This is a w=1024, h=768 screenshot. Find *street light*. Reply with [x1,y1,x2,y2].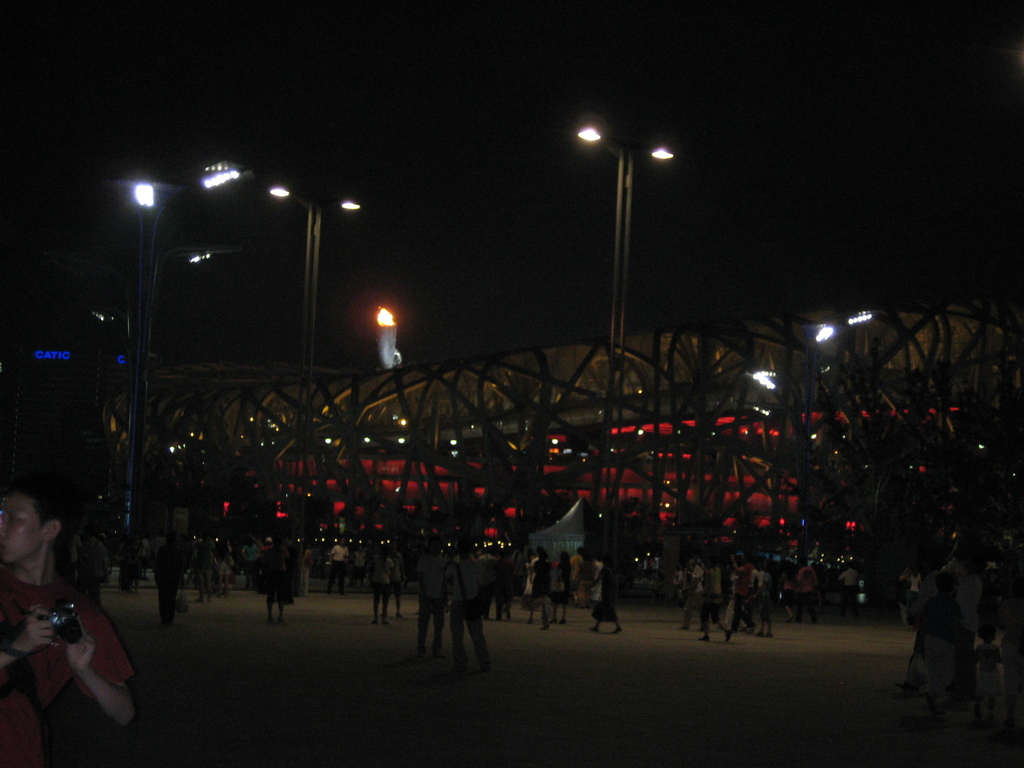
[118,157,263,536].
